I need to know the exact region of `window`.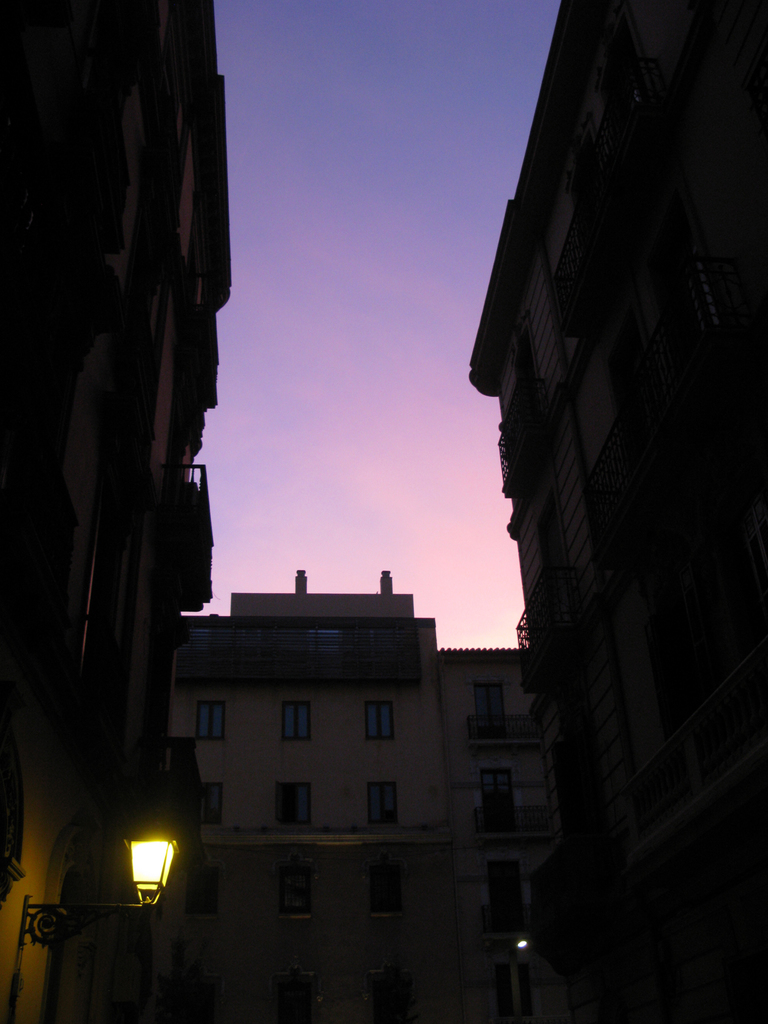
Region: (left=202, top=781, right=225, bottom=822).
